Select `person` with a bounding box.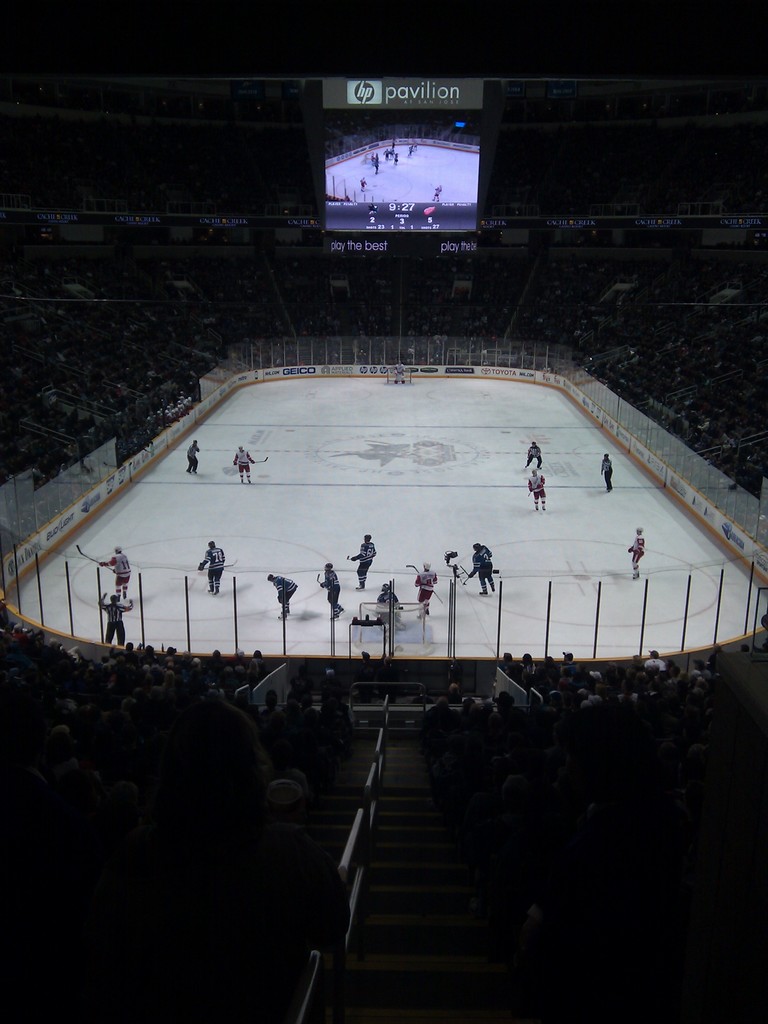
select_region(87, 700, 351, 1023).
